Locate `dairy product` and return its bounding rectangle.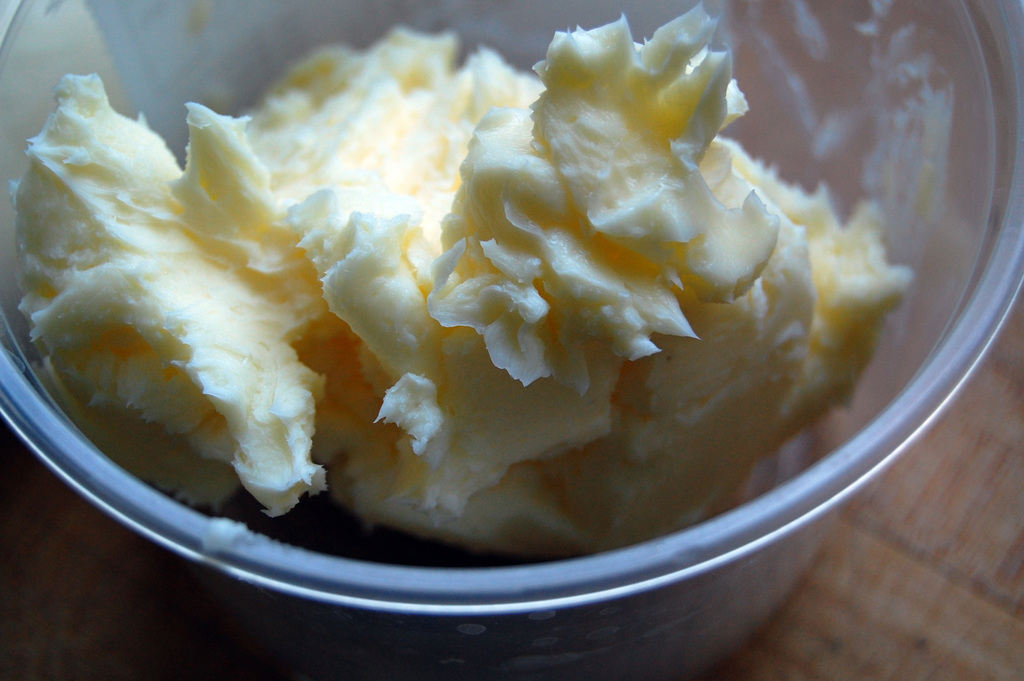
(x1=0, y1=30, x2=950, y2=568).
